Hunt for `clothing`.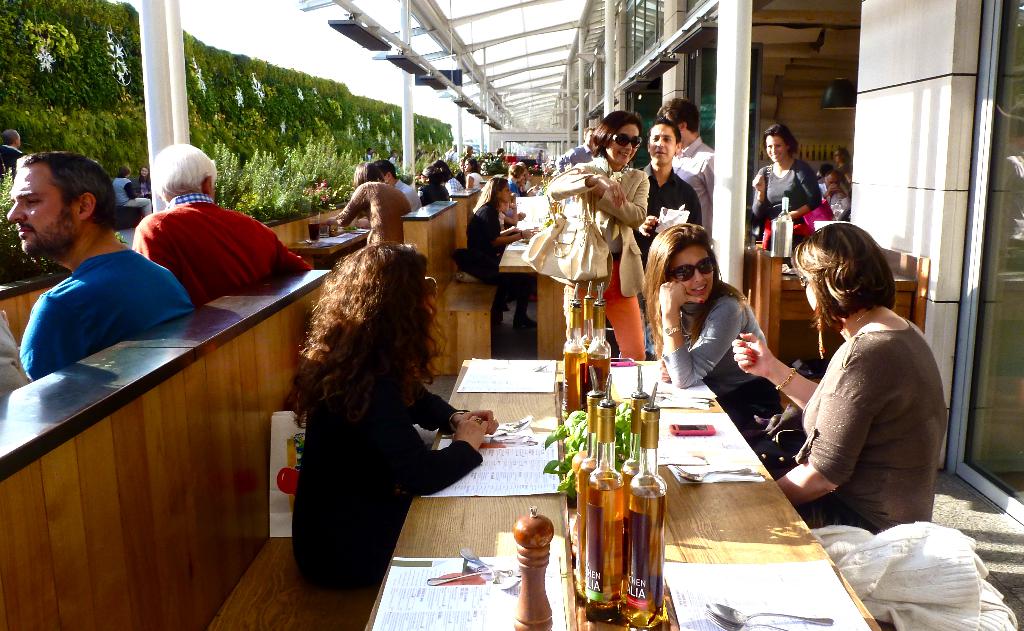
Hunted down at x1=449 y1=173 x2=462 y2=206.
